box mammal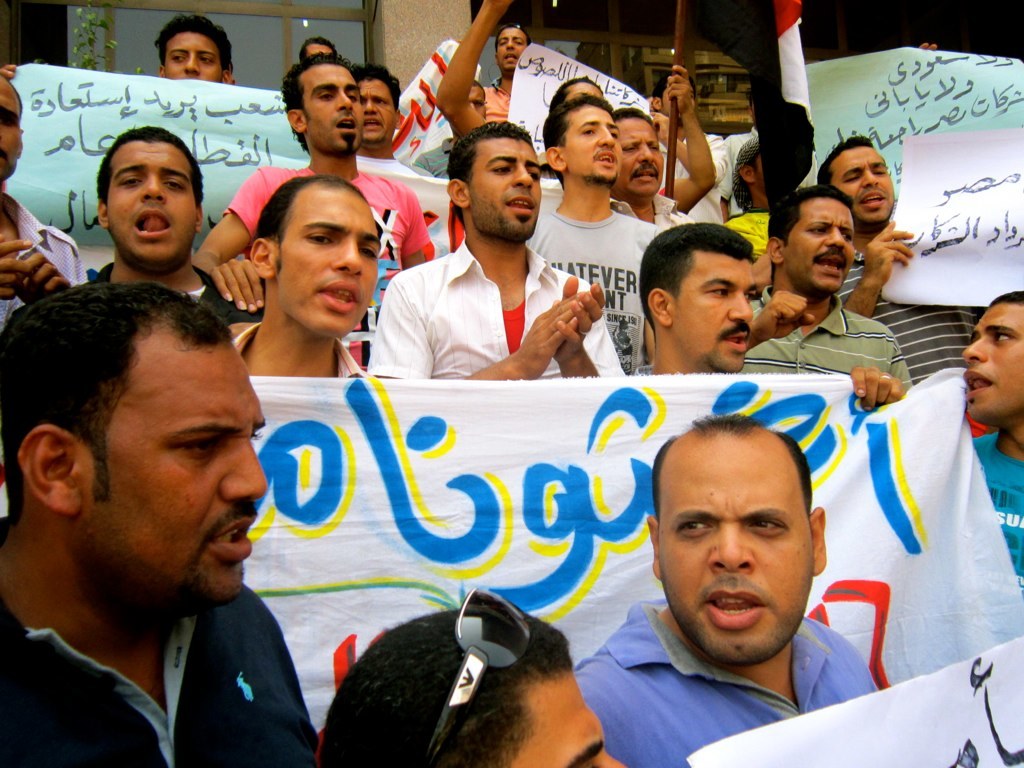
{"x1": 531, "y1": 62, "x2": 714, "y2": 214}
